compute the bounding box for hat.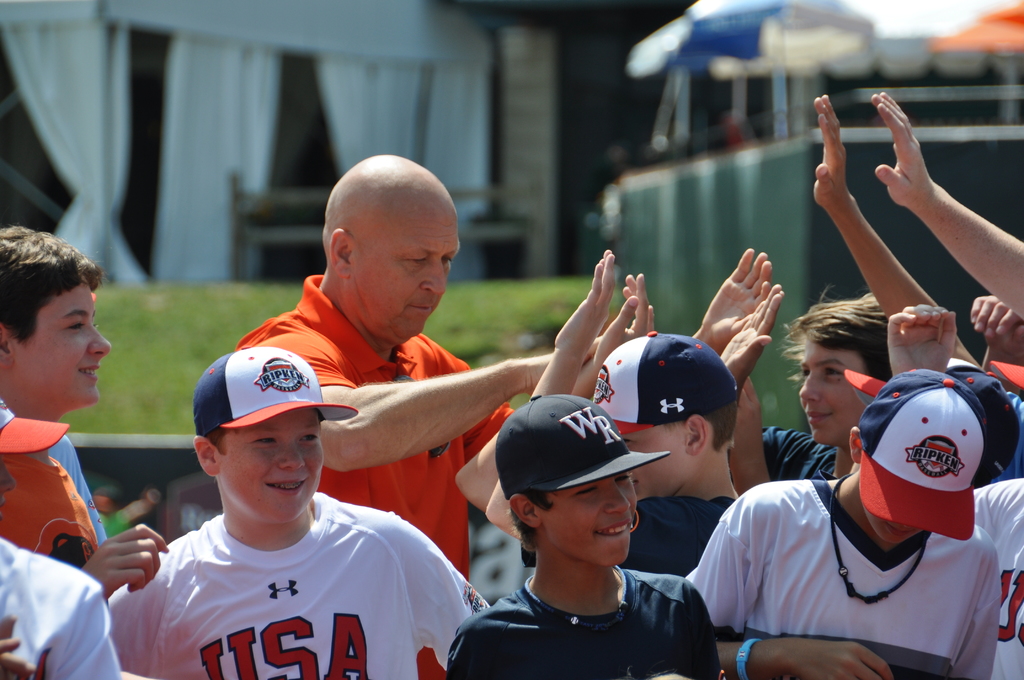
[left=197, top=345, right=357, bottom=439].
